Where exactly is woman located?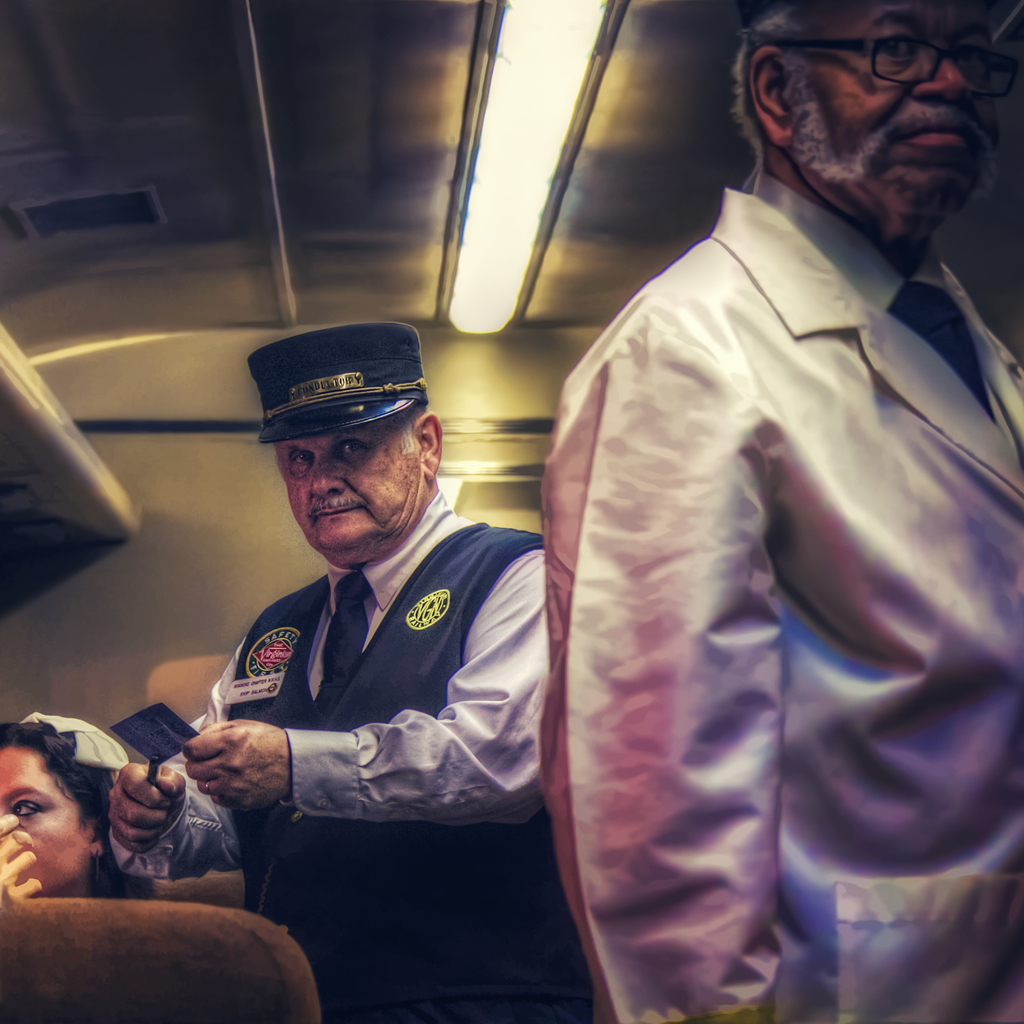
Its bounding box is 0, 714, 163, 908.
